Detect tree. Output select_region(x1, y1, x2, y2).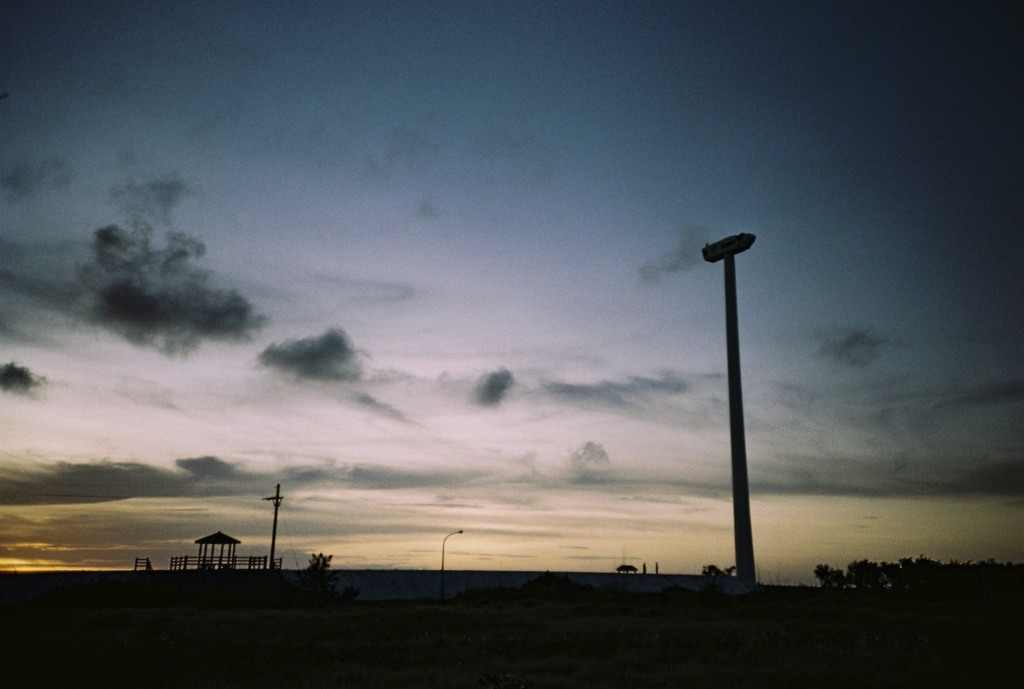
select_region(309, 549, 335, 575).
